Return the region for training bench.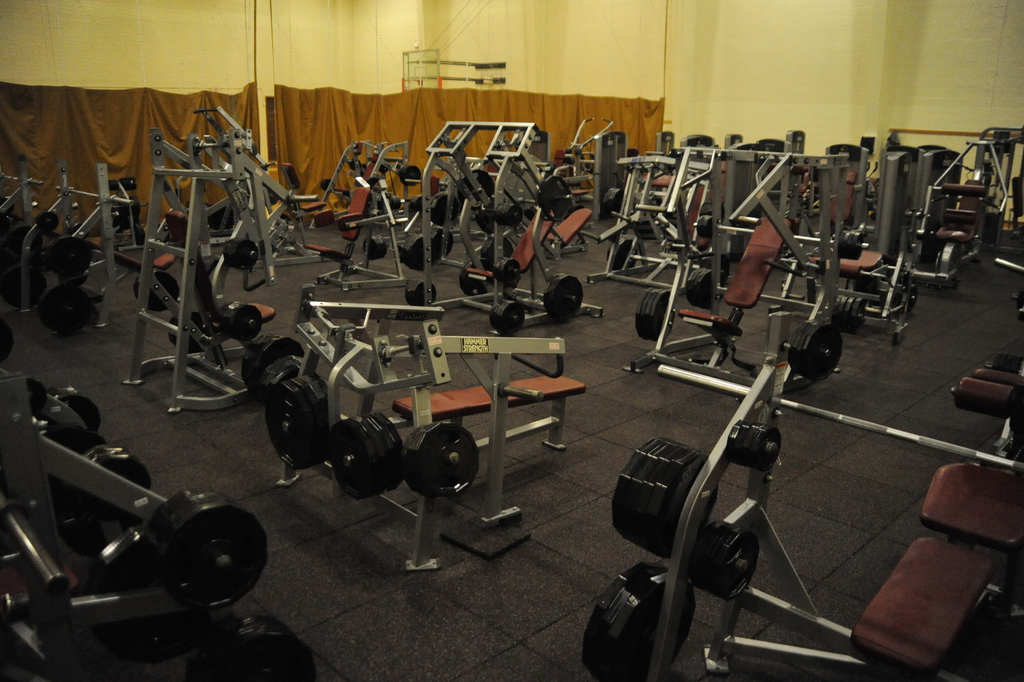
[590,313,1023,658].
